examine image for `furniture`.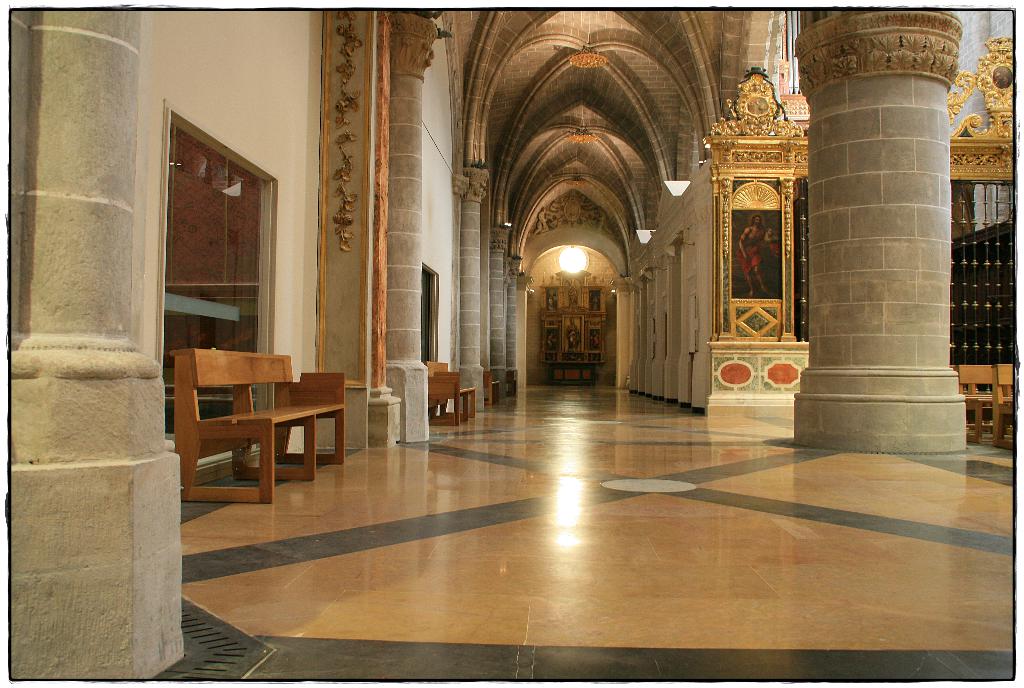
Examination result: 483:371:499:404.
